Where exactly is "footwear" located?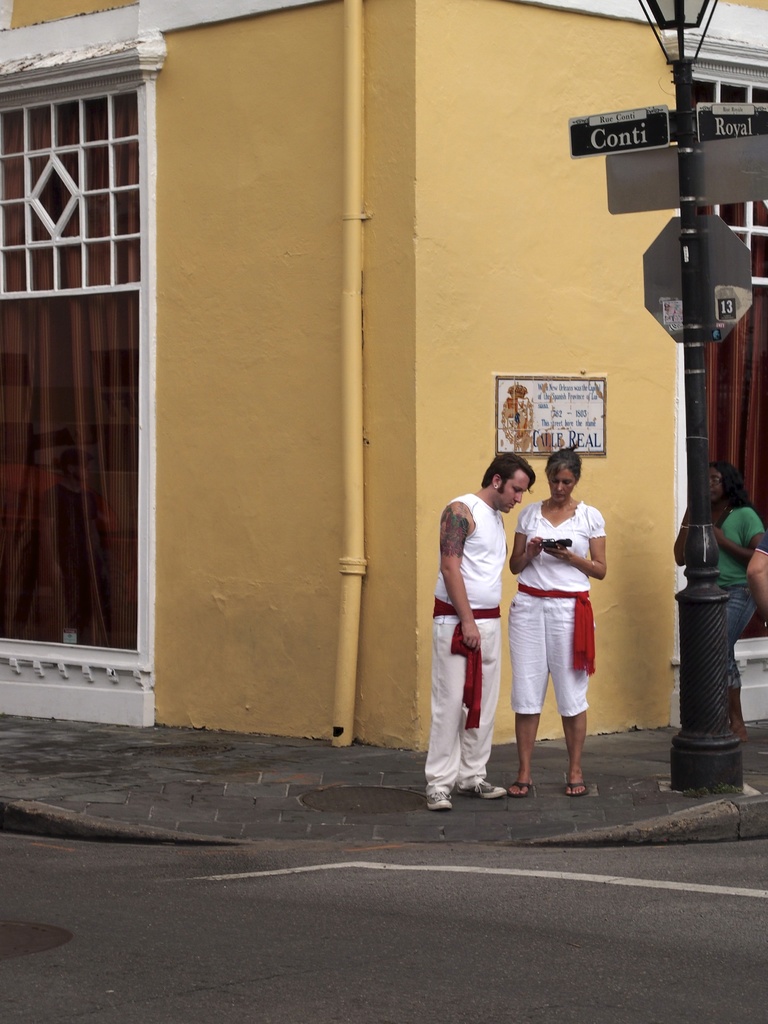
Its bounding box is <region>511, 781, 533, 796</region>.
